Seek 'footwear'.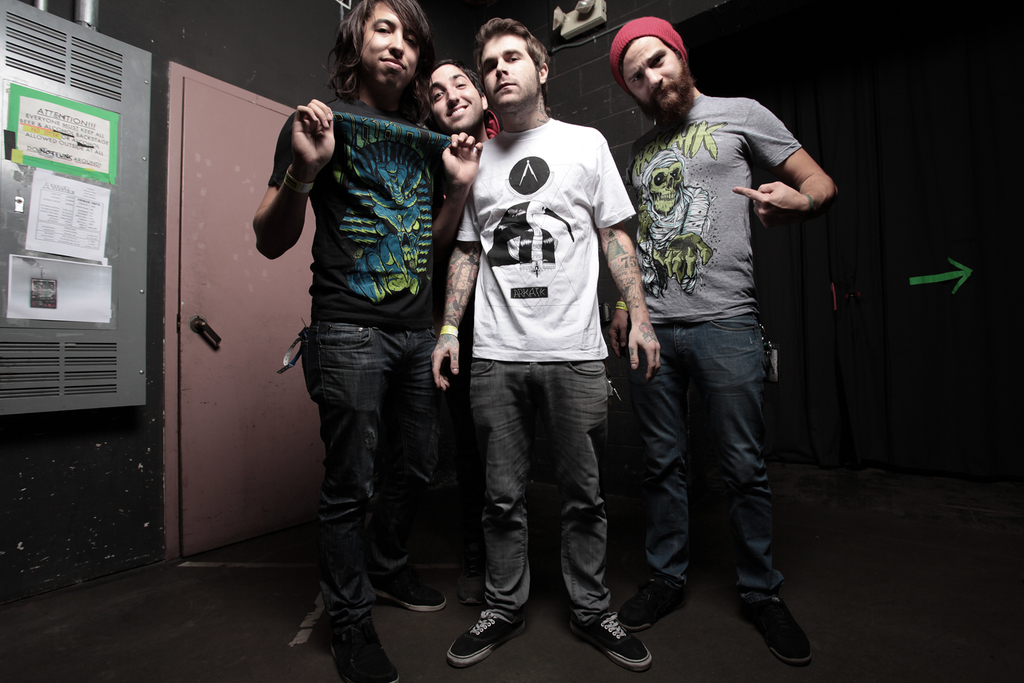
(733, 582, 820, 665).
